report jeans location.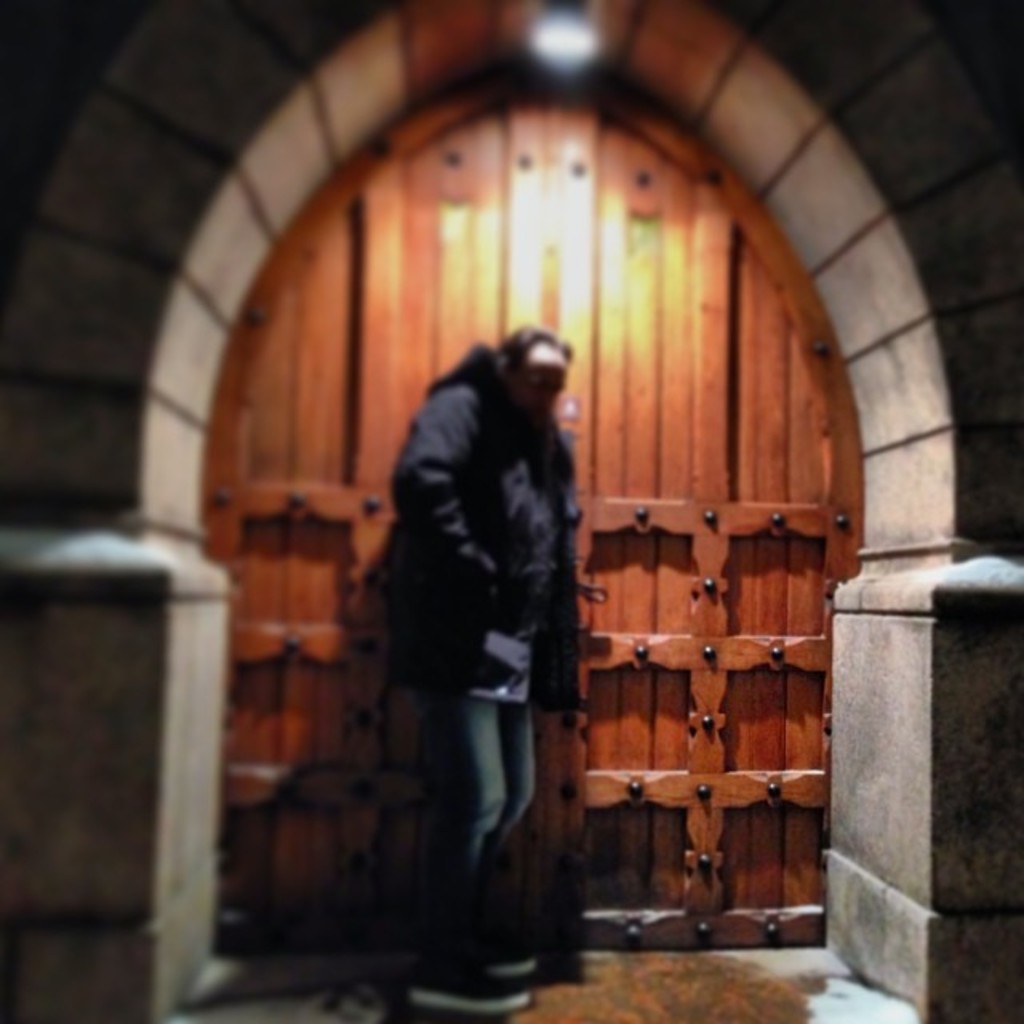
Report: 410,693,536,950.
